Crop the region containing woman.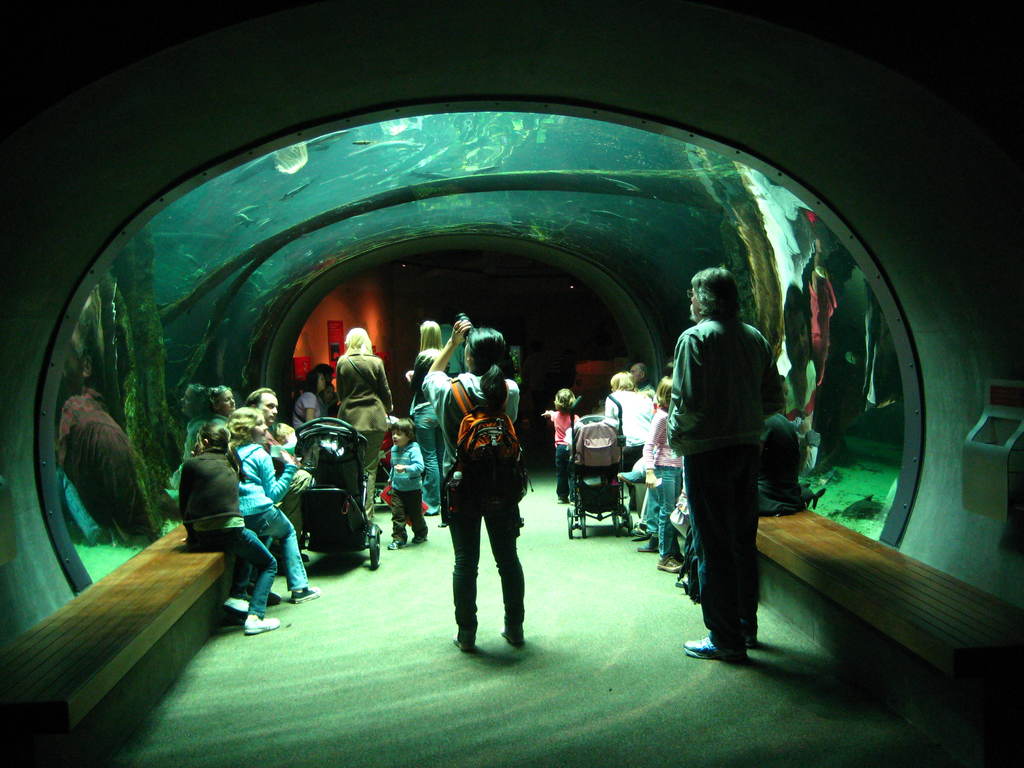
Crop region: box=[289, 369, 329, 435].
